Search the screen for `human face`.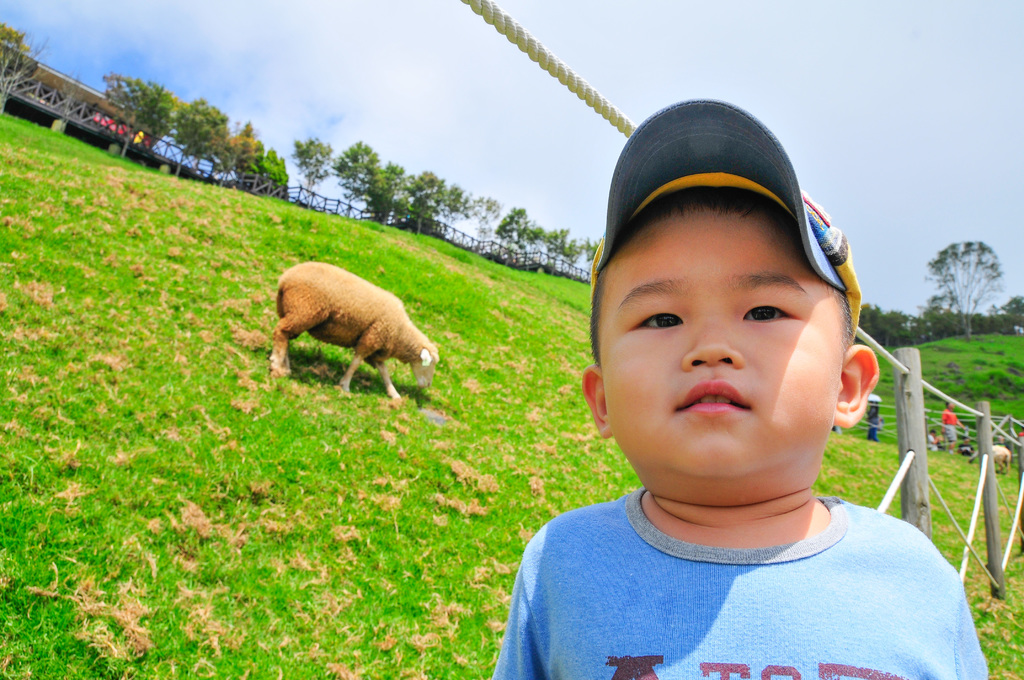
Found at (x1=596, y1=211, x2=845, y2=478).
